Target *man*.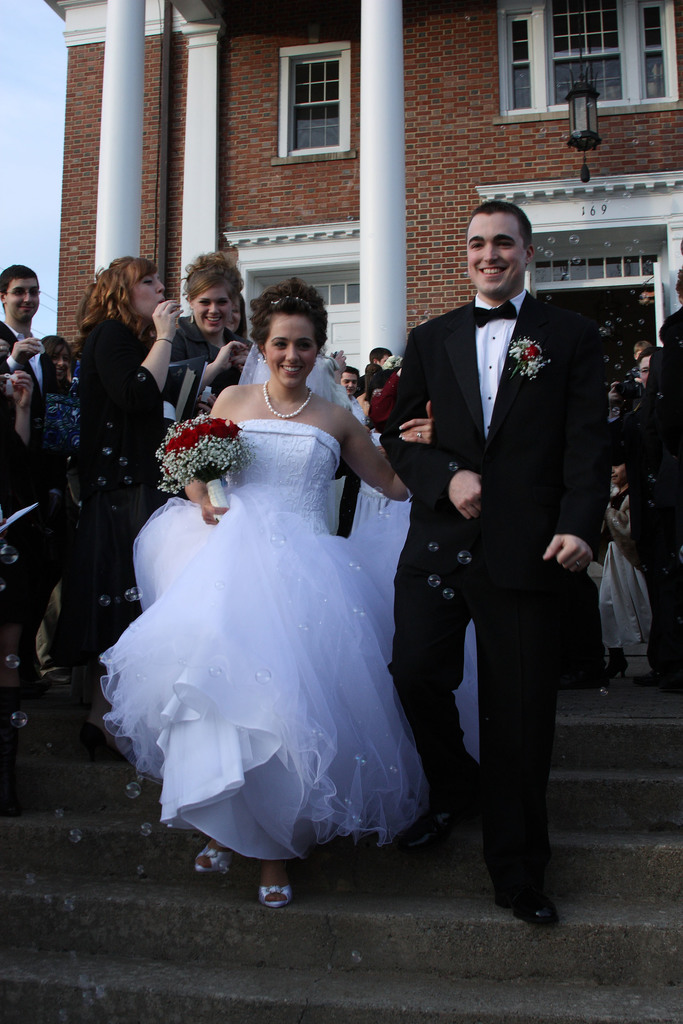
Target region: x1=0 y1=266 x2=54 y2=417.
